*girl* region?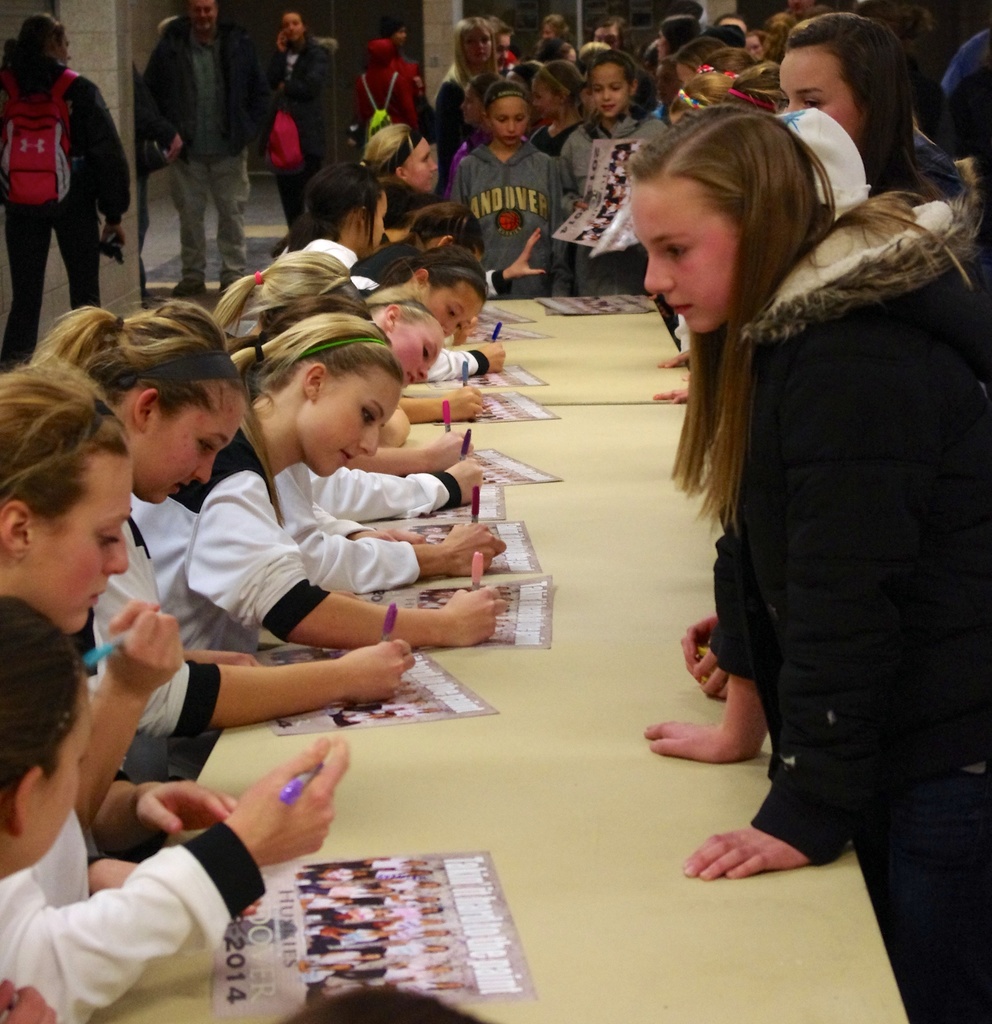
x1=0, y1=369, x2=237, y2=834
